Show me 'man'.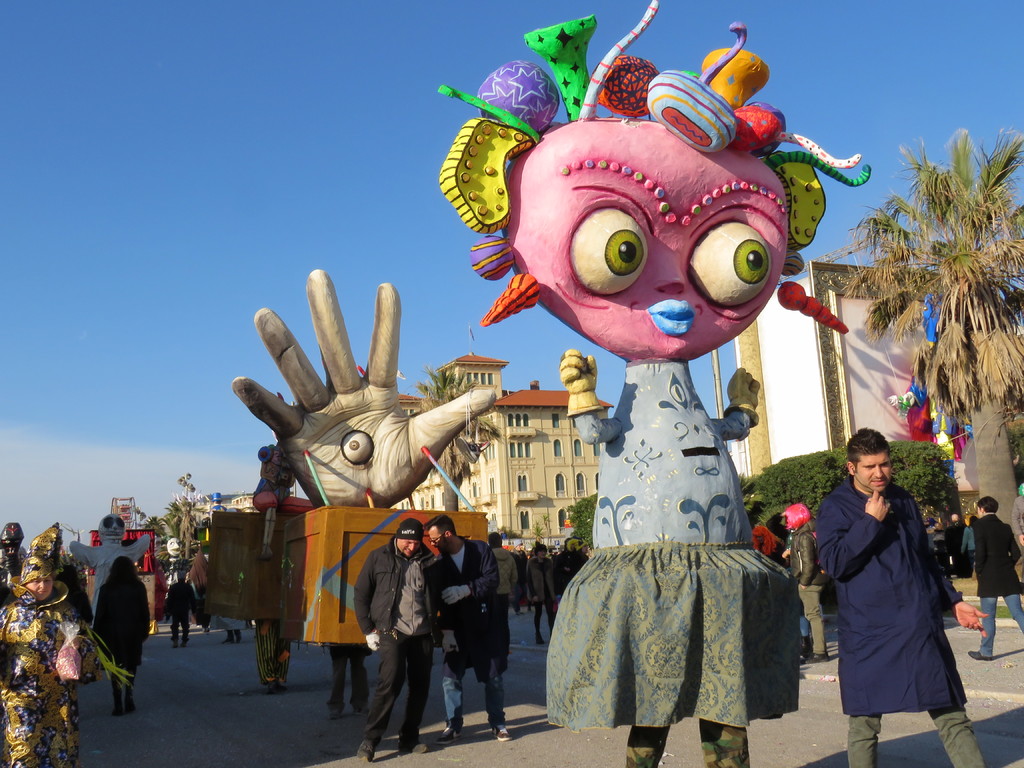
'man' is here: {"x1": 508, "y1": 537, "x2": 527, "y2": 616}.
